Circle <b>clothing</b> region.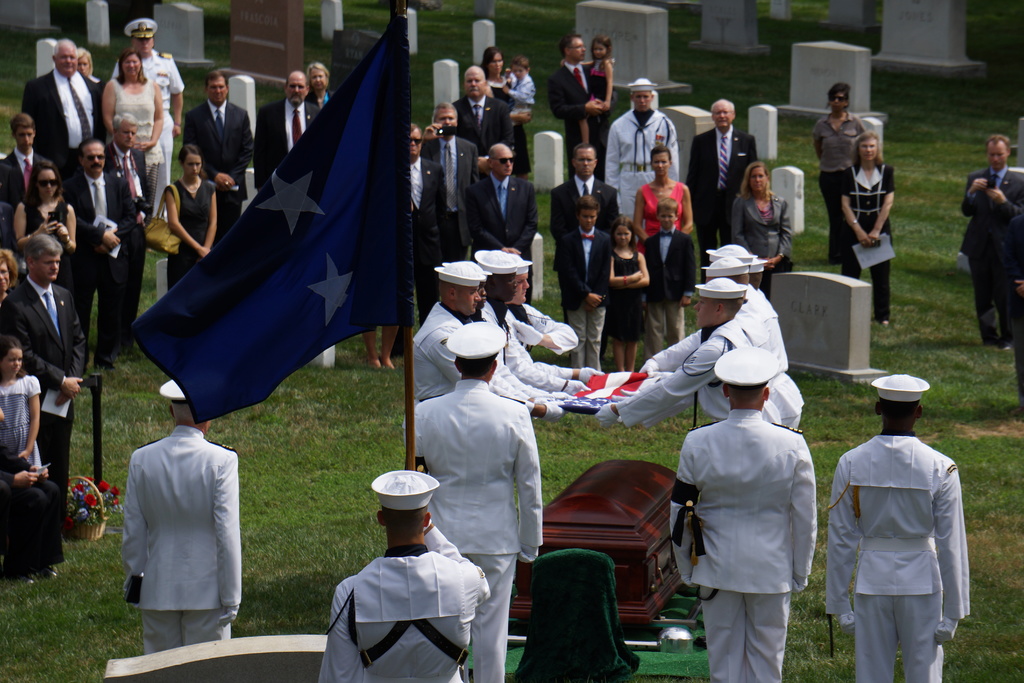
Region: <box>468,169,542,255</box>.
